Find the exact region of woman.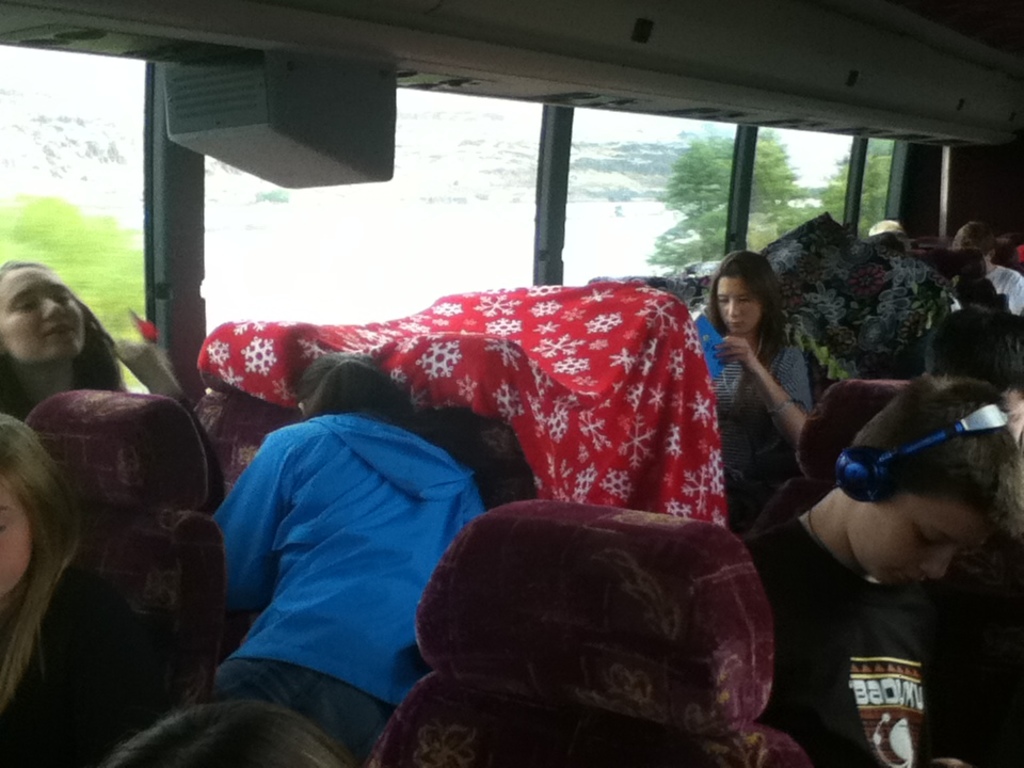
Exact region: x1=0, y1=258, x2=128, y2=422.
